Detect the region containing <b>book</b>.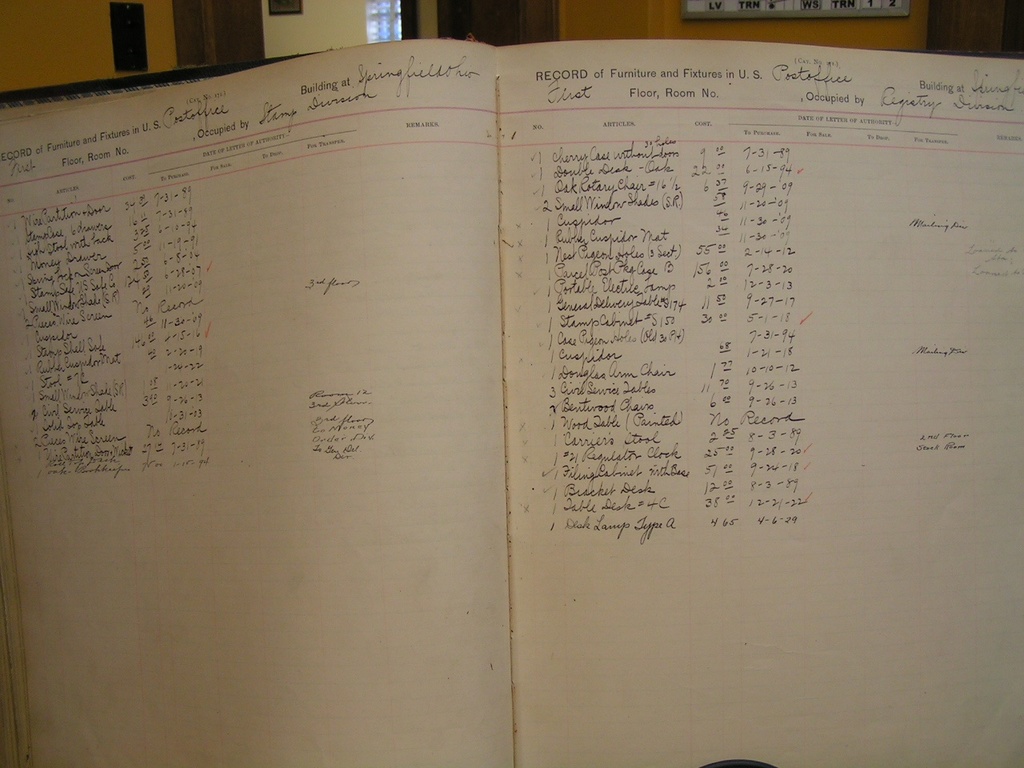
0, 48, 1023, 767.
